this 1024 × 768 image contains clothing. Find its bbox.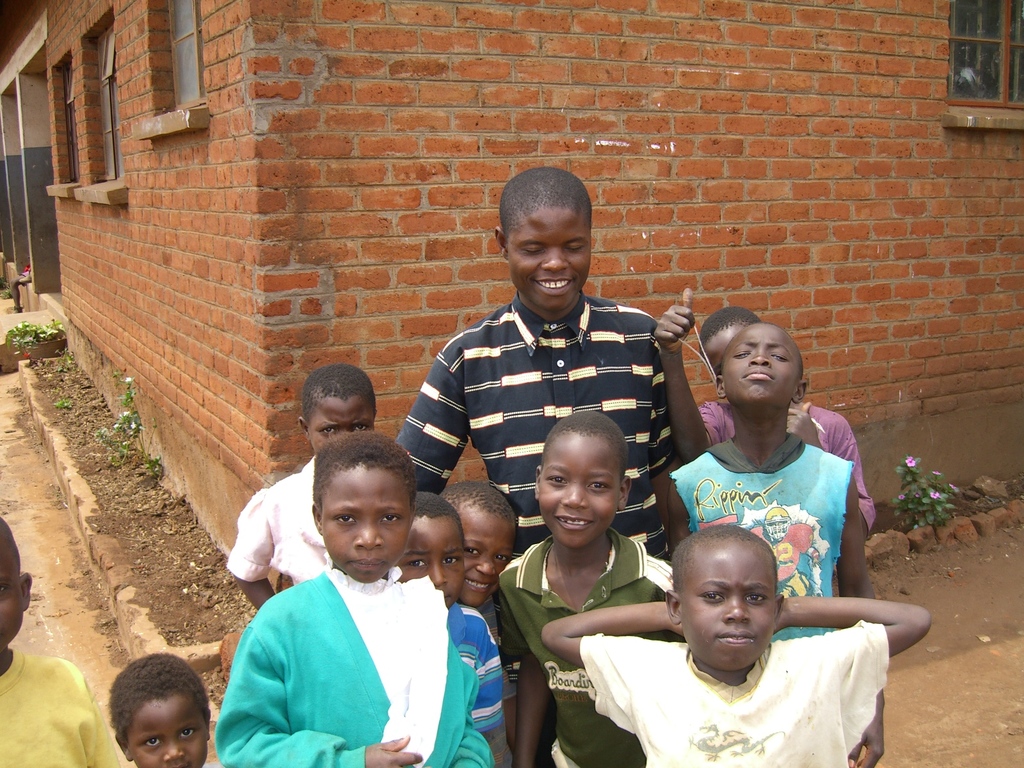
locate(214, 527, 489, 760).
